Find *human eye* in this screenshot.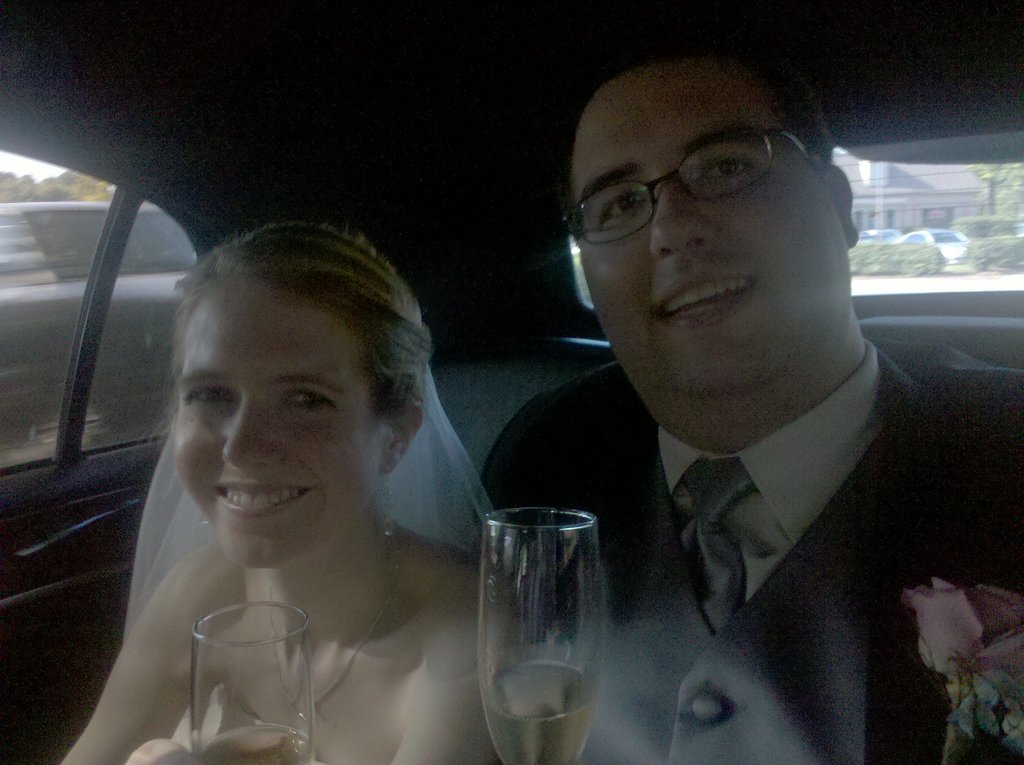
The bounding box for *human eye* is bbox=(691, 125, 816, 205).
